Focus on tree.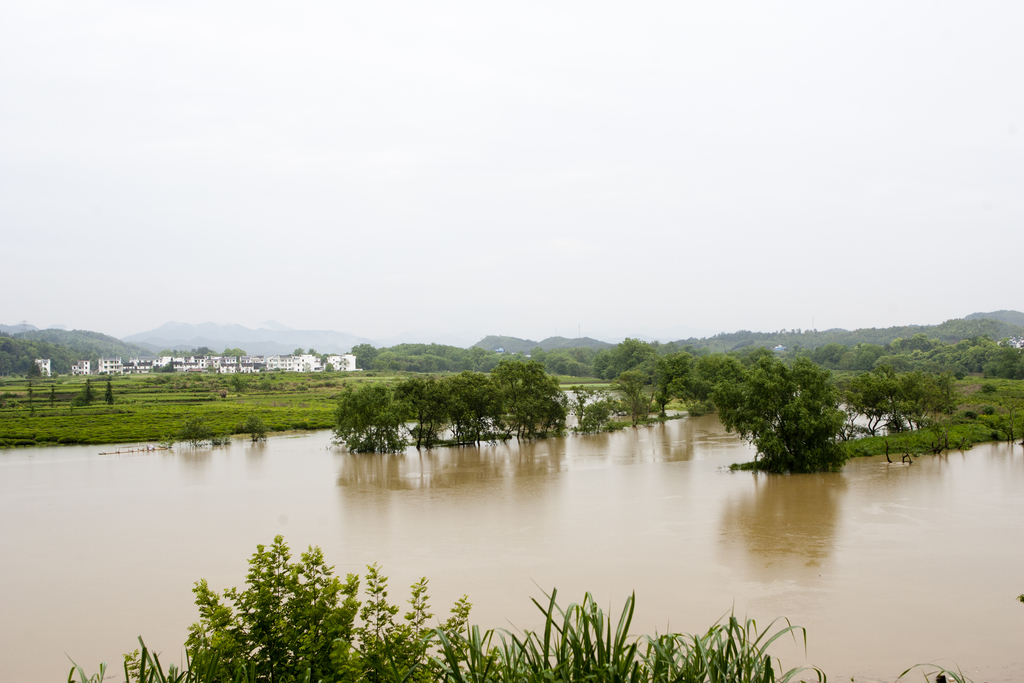
Focused at locate(50, 537, 967, 682).
